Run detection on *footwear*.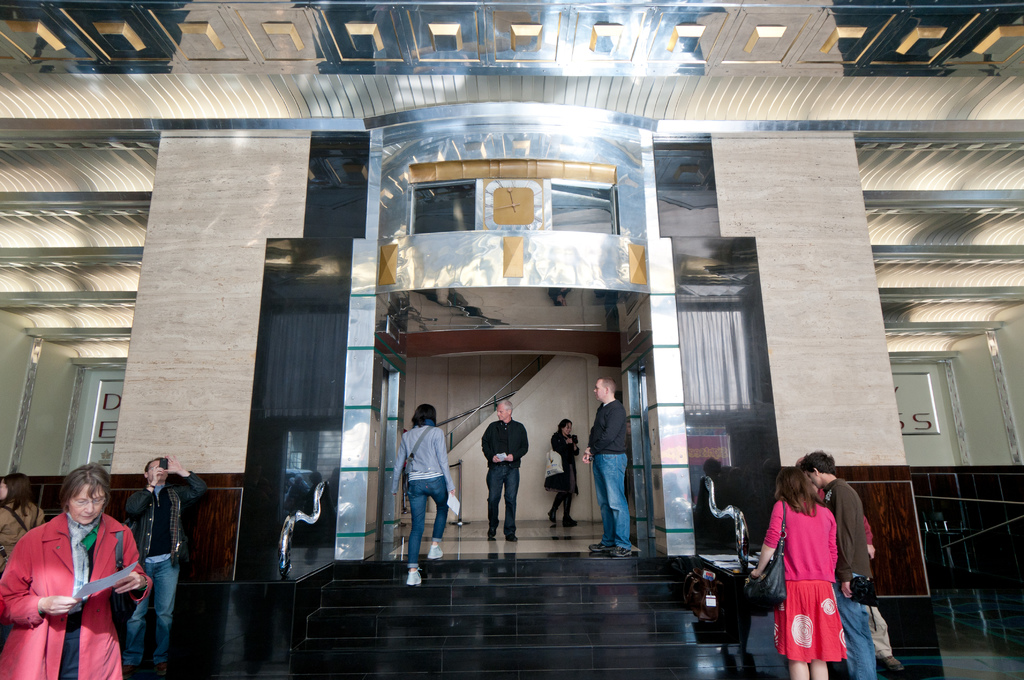
Result: <region>610, 546, 632, 556</region>.
